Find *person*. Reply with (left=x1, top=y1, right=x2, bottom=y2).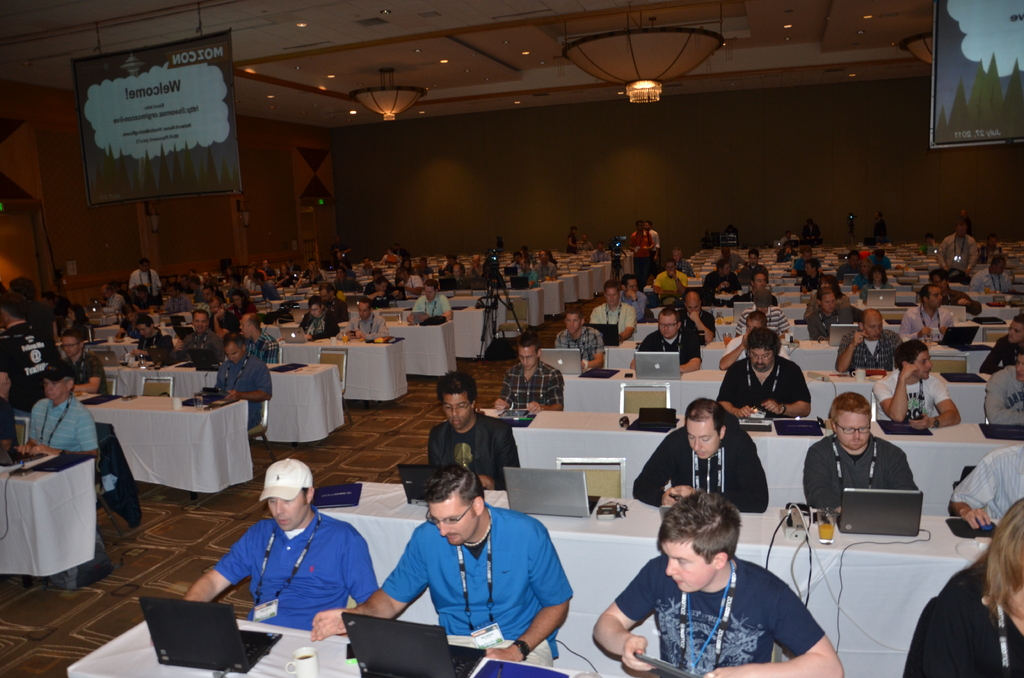
(left=381, top=251, right=397, bottom=266).
